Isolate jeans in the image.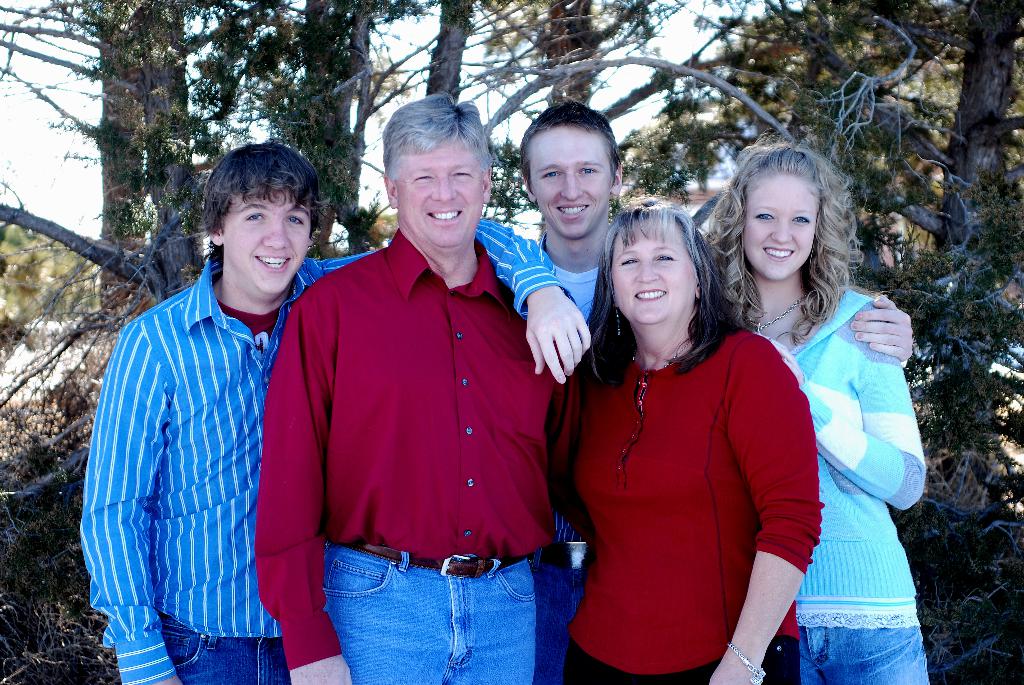
Isolated region: 320:546:561:684.
